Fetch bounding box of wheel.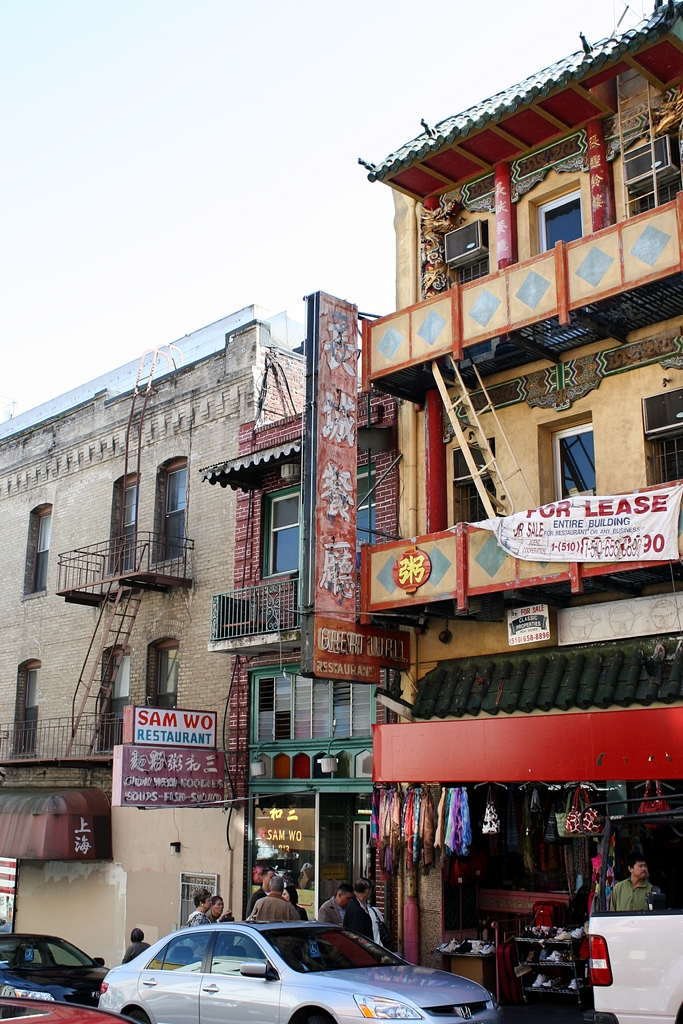
Bbox: bbox(295, 1000, 331, 1023).
